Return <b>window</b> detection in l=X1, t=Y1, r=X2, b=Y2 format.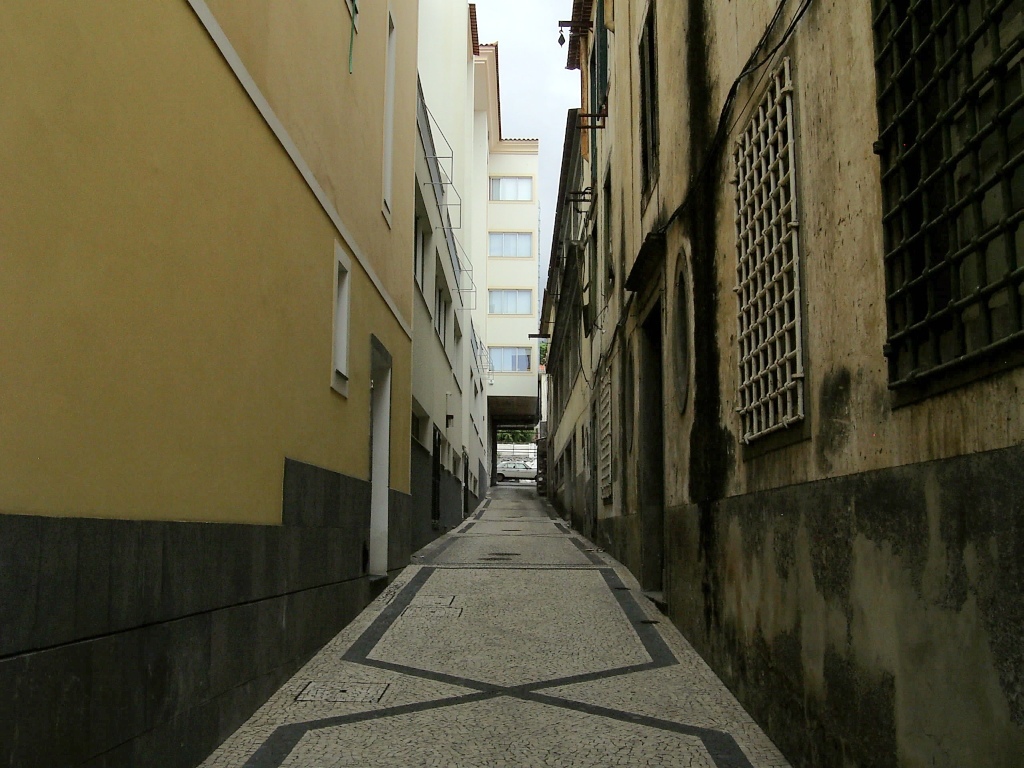
l=480, t=171, r=538, b=203.
